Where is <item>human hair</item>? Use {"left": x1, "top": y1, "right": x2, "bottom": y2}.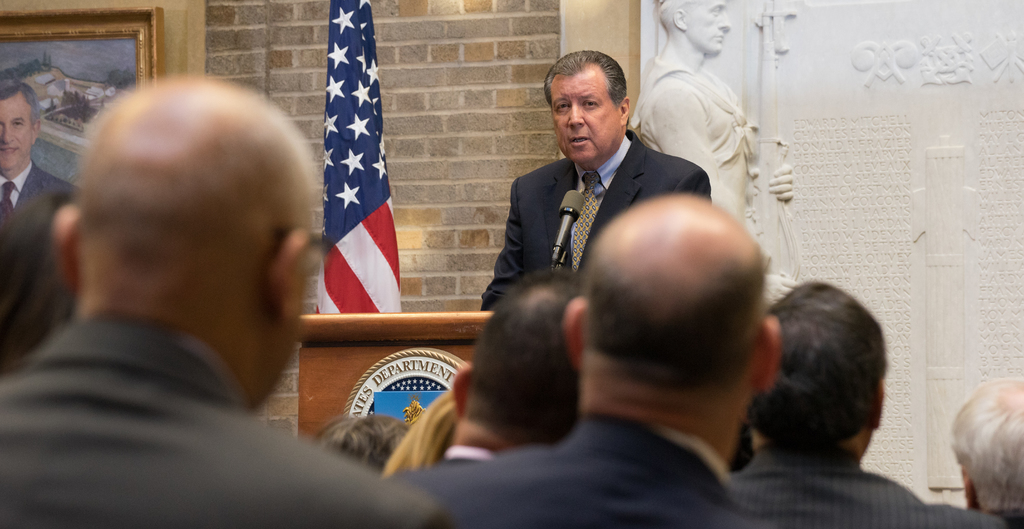
{"left": 540, "top": 49, "right": 631, "bottom": 112}.
